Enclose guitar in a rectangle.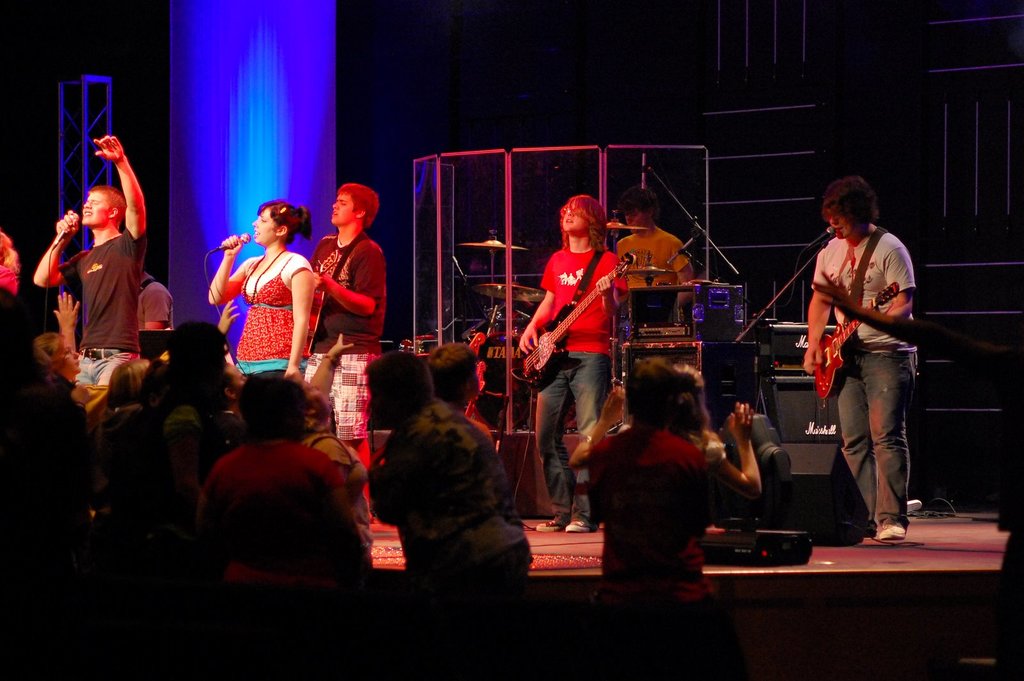
detection(510, 267, 624, 382).
